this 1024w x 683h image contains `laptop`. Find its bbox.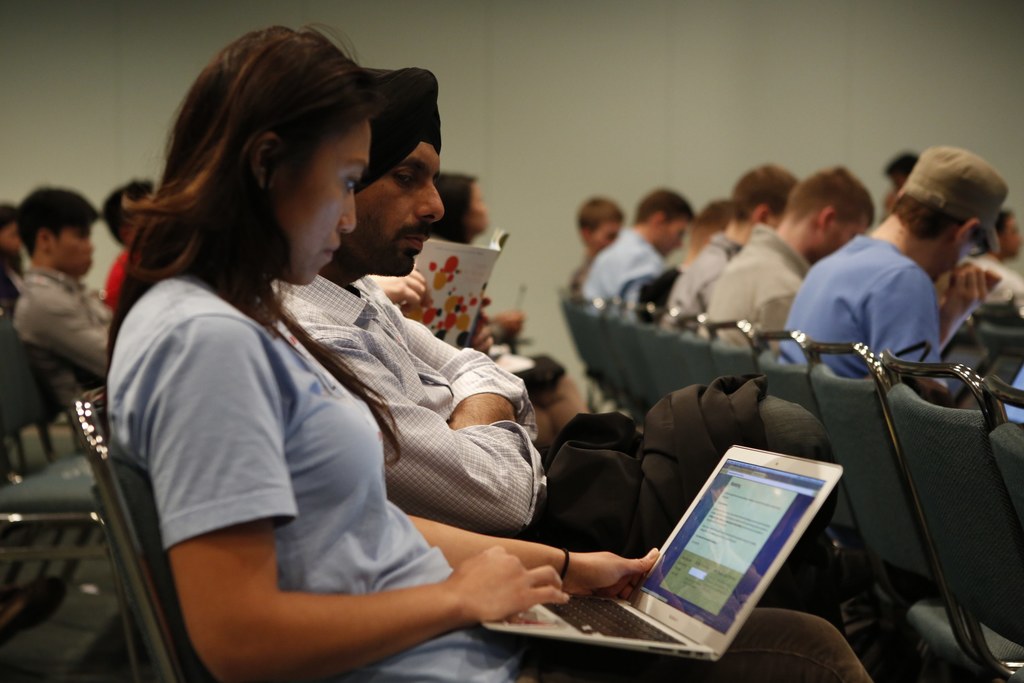
bbox=[466, 441, 839, 669].
